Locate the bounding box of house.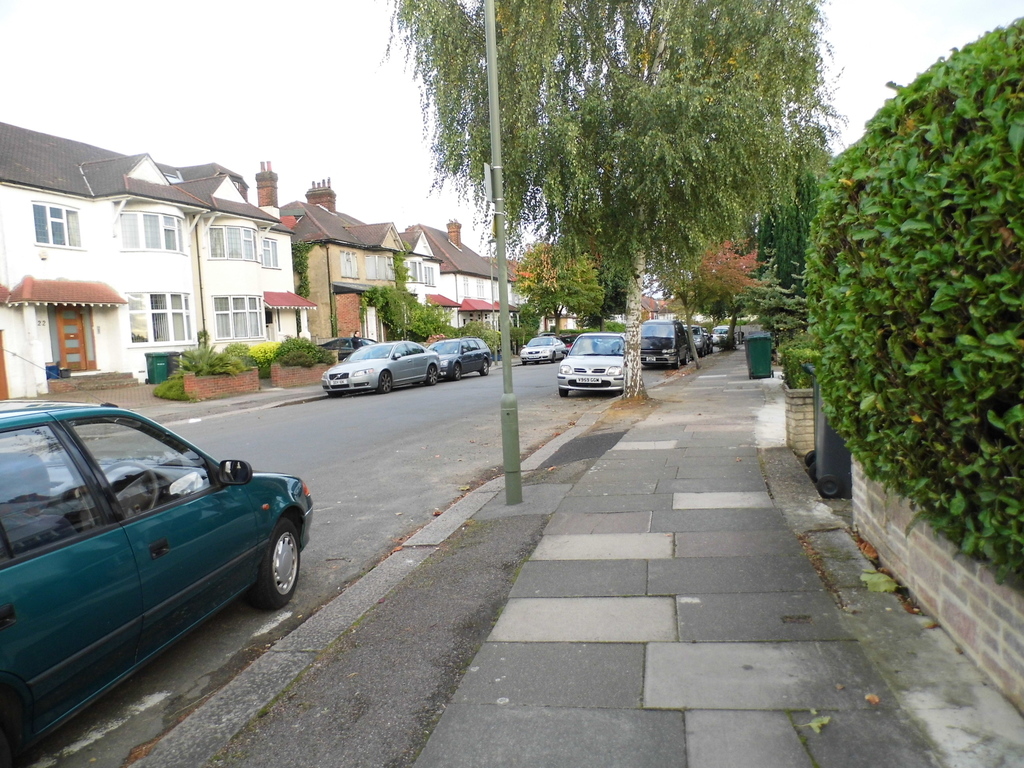
Bounding box: select_region(403, 219, 516, 331).
